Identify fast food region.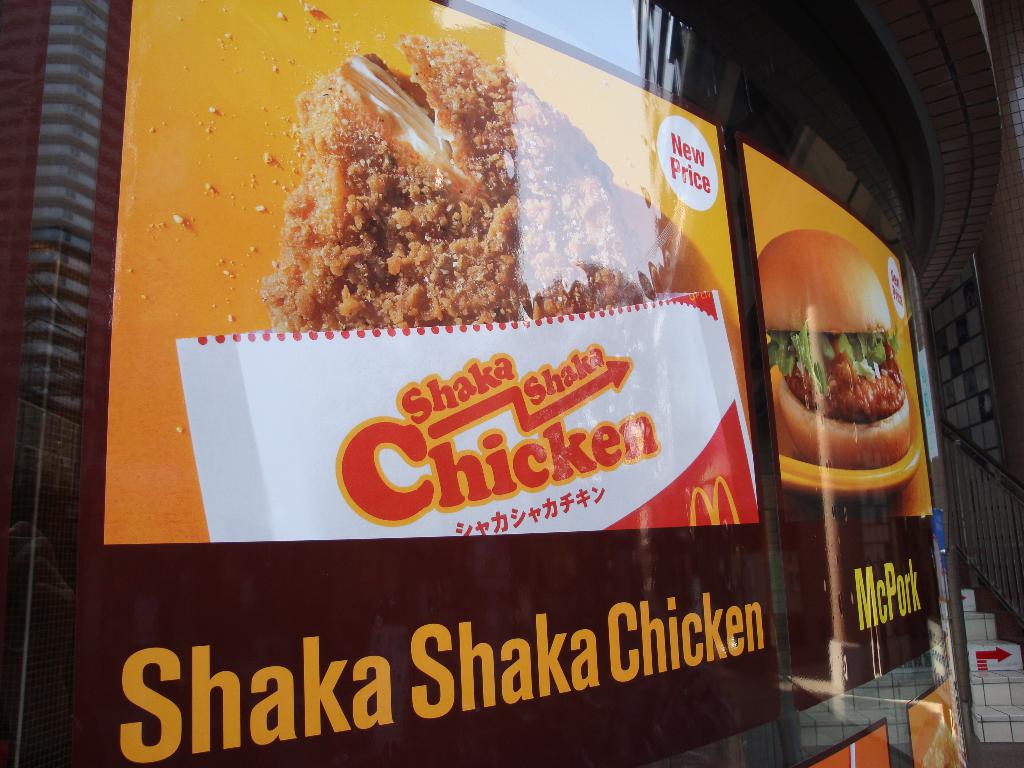
Region: {"x1": 757, "y1": 230, "x2": 915, "y2": 471}.
